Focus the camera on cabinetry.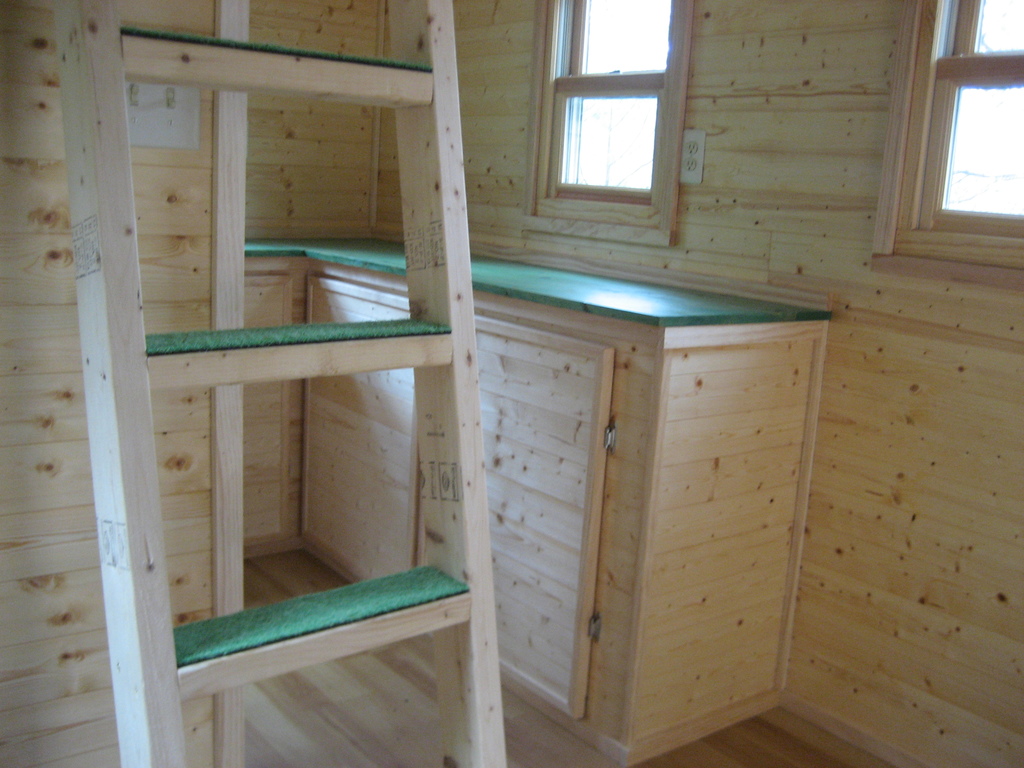
Focus region: select_region(293, 268, 426, 594).
